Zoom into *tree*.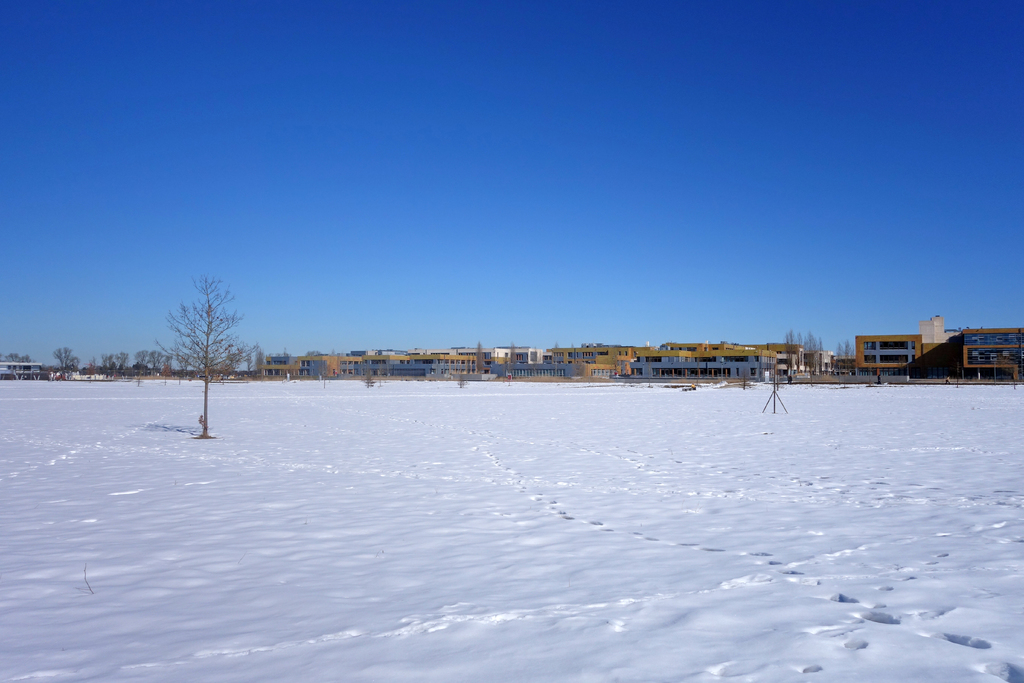
Zoom target: rect(506, 331, 517, 369).
